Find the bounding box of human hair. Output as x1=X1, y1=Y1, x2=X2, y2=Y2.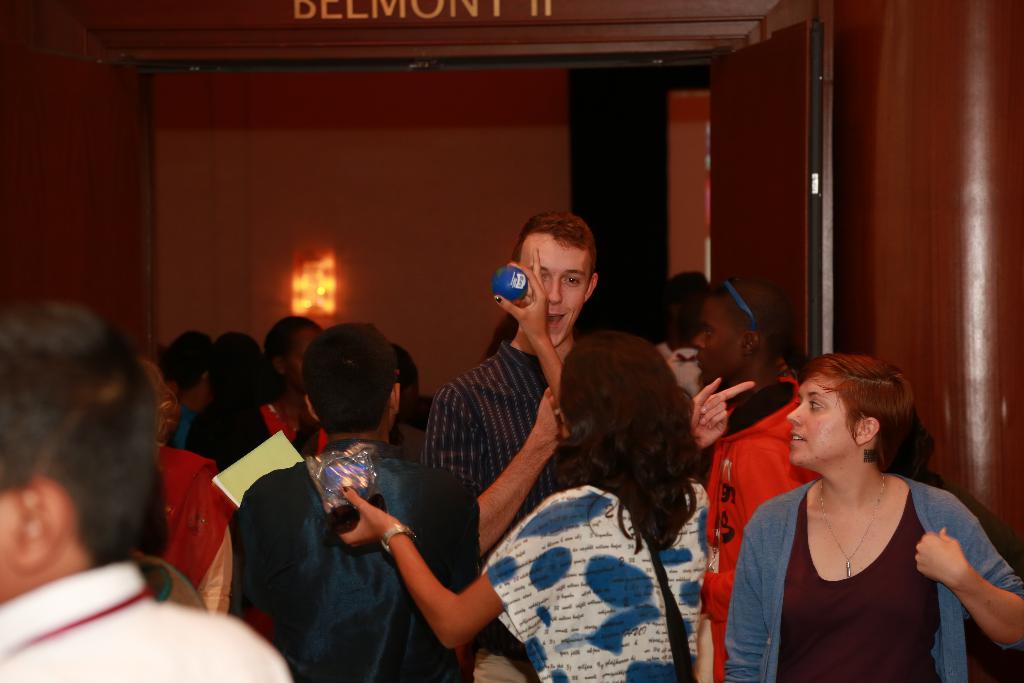
x1=796, y1=348, x2=935, y2=478.
